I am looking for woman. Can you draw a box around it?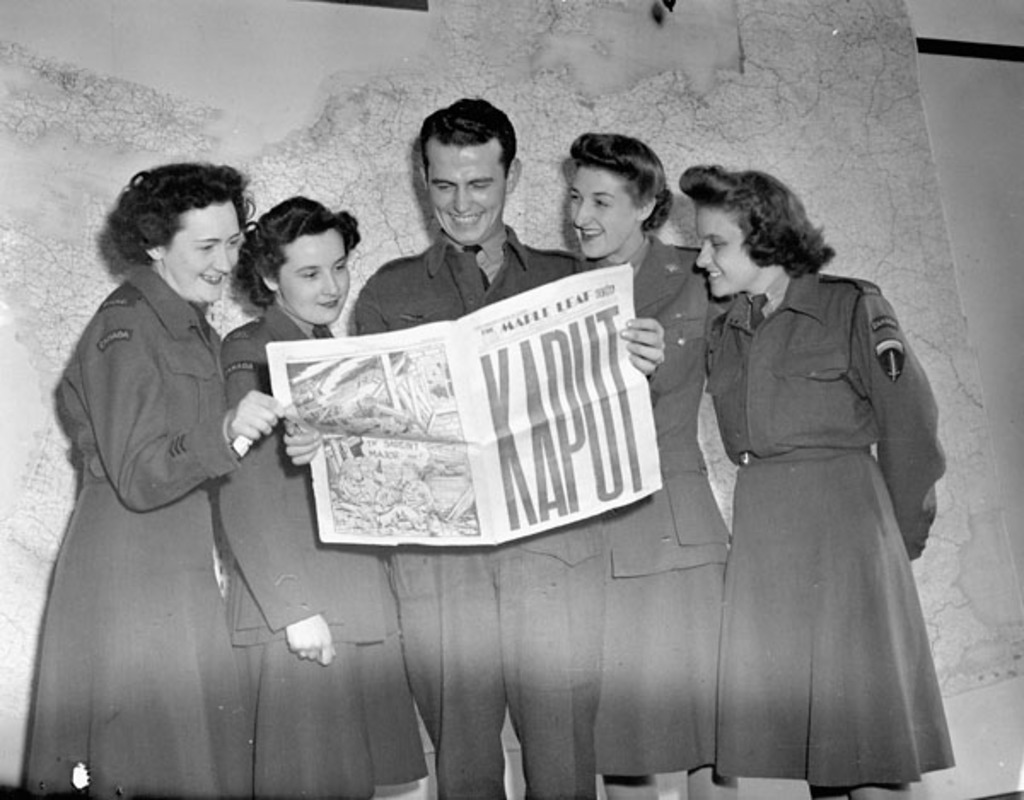
Sure, the bounding box is x1=561, y1=126, x2=729, y2=798.
